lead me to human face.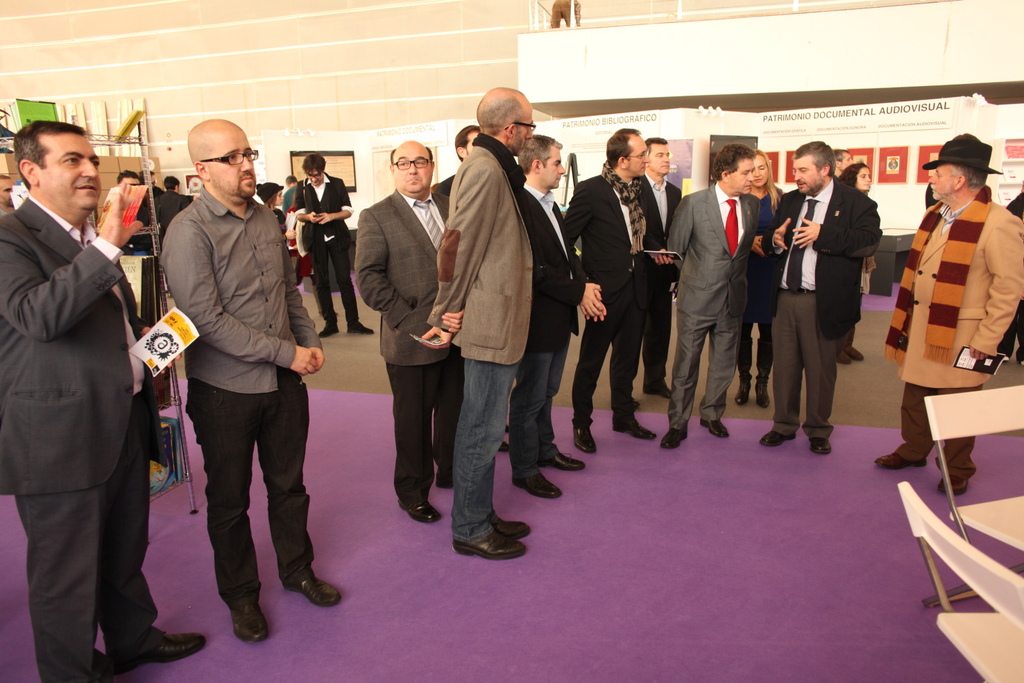
Lead to x1=855 y1=166 x2=870 y2=189.
